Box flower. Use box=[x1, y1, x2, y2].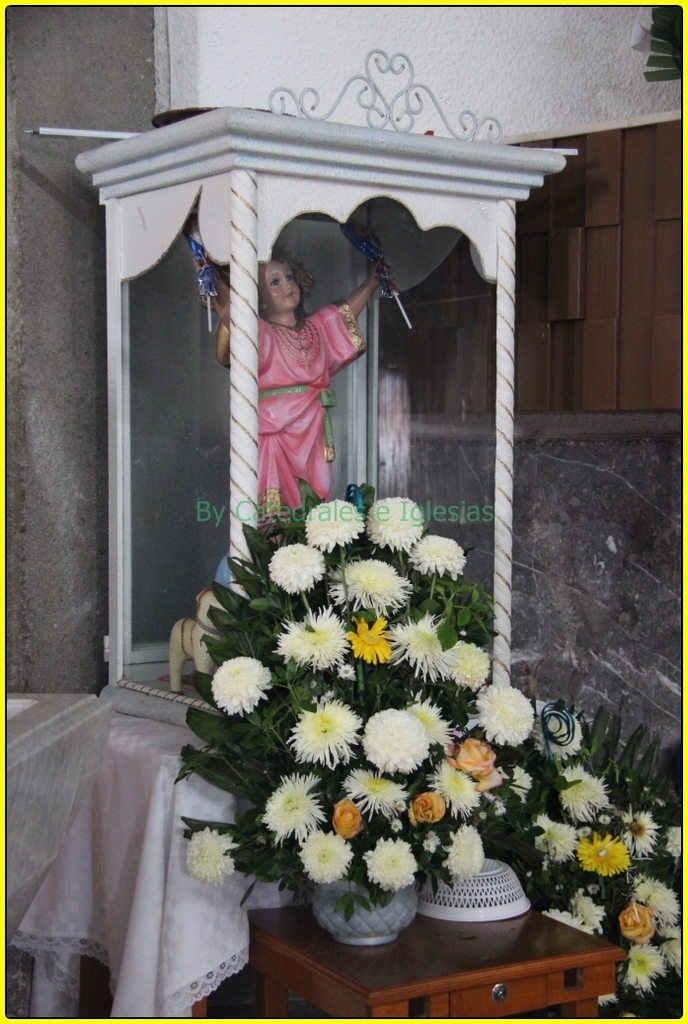
box=[359, 835, 420, 899].
